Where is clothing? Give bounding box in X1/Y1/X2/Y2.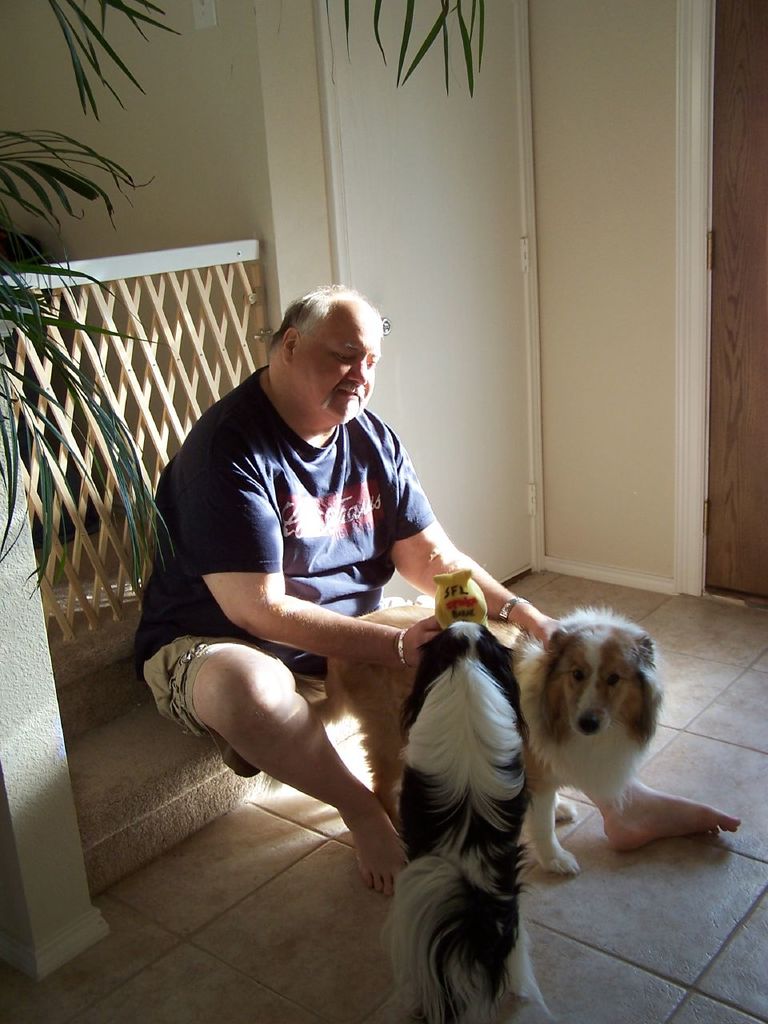
114/366/455/783.
